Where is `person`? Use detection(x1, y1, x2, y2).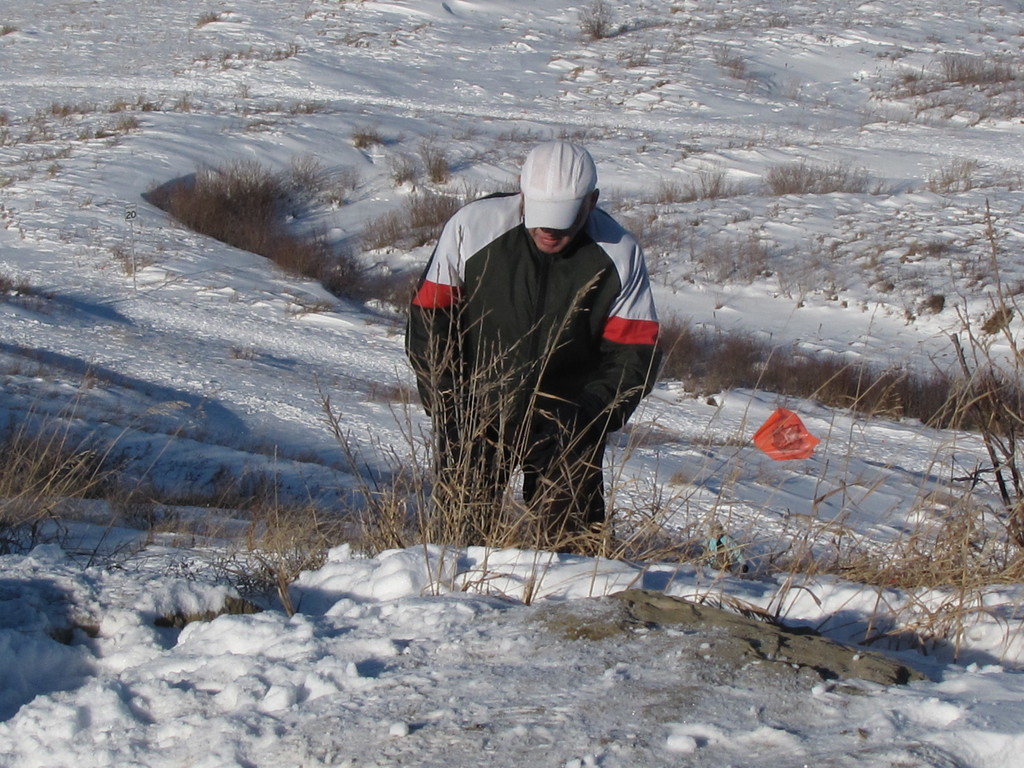
detection(396, 134, 662, 561).
